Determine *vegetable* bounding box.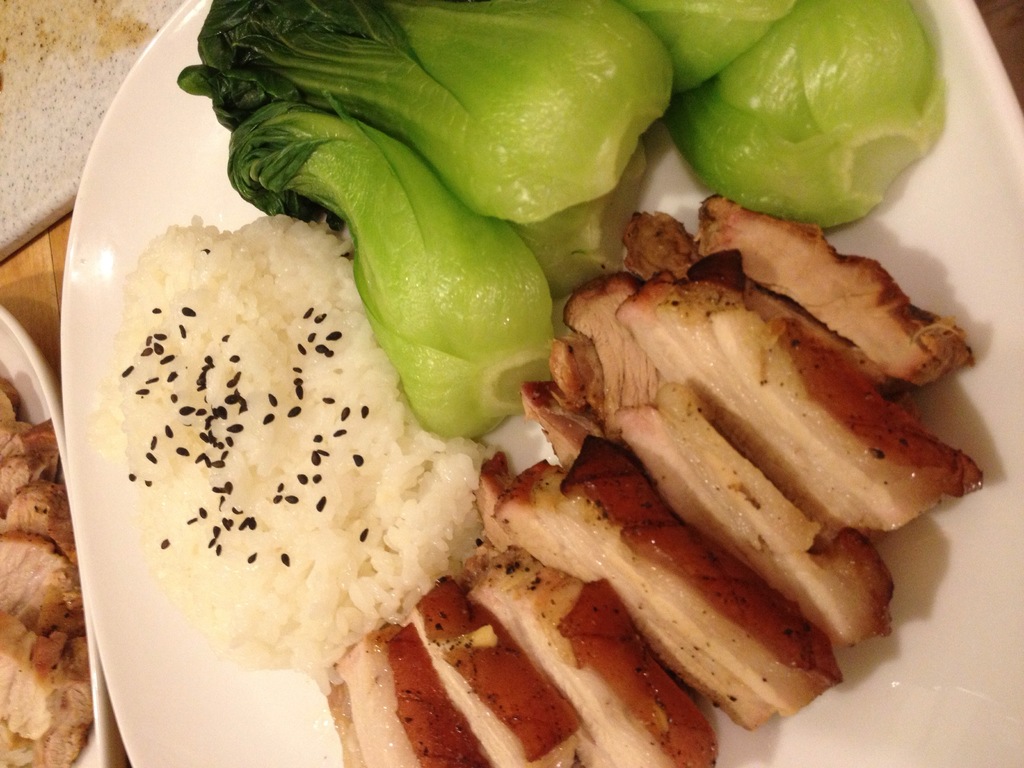
Determined: (x1=685, y1=15, x2=949, y2=226).
